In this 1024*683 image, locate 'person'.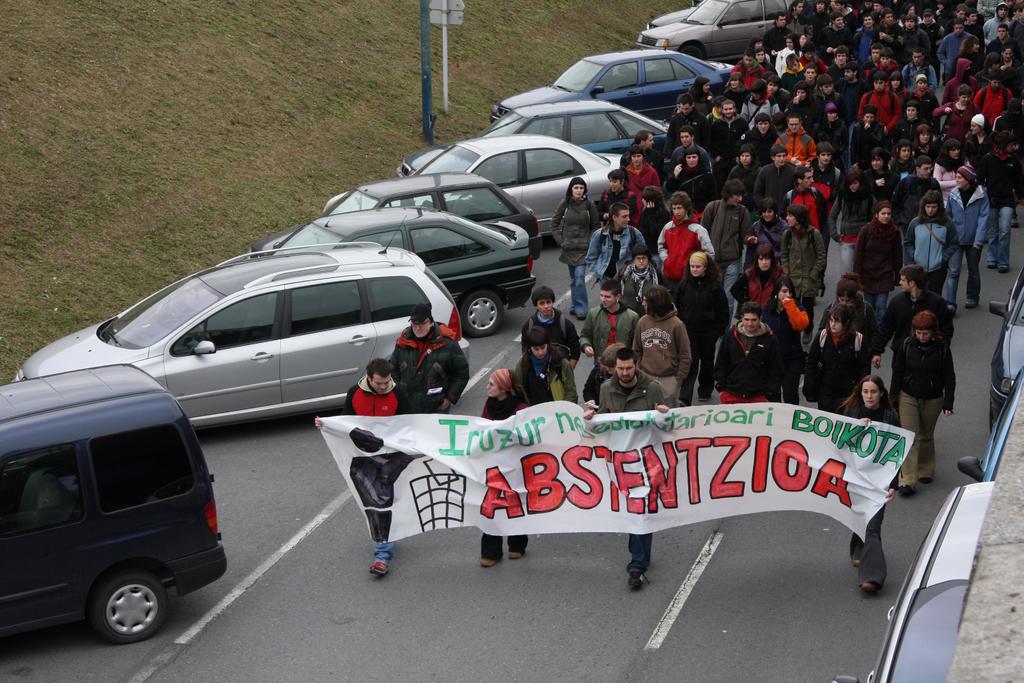
Bounding box: <bbox>471, 367, 533, 576</bbox>.
